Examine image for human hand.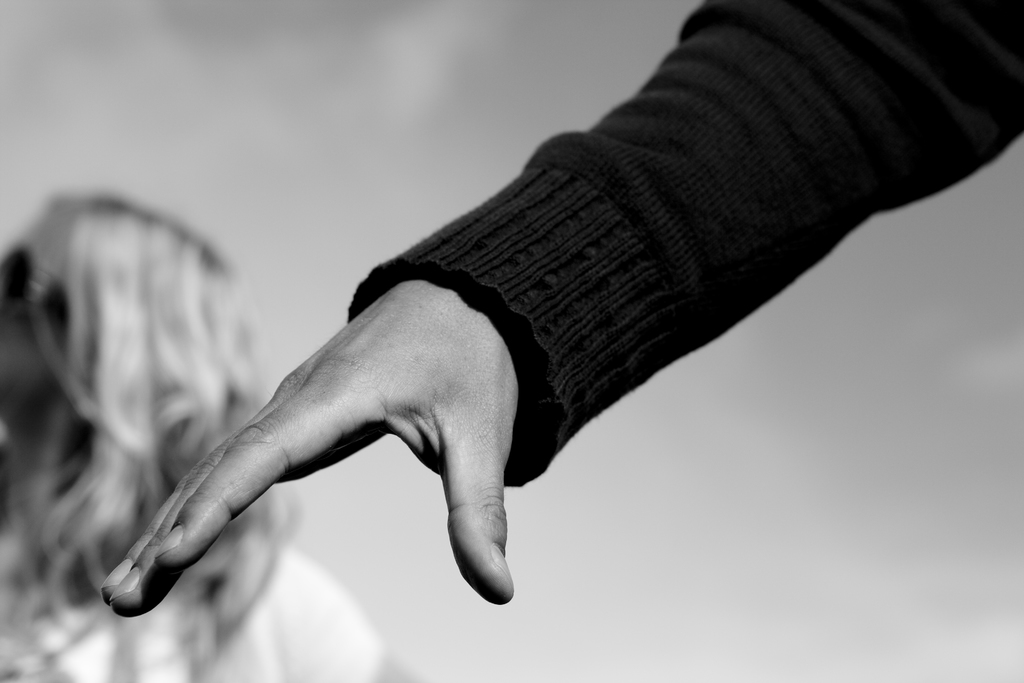
Examination result: [126, 256, 577, 622].
